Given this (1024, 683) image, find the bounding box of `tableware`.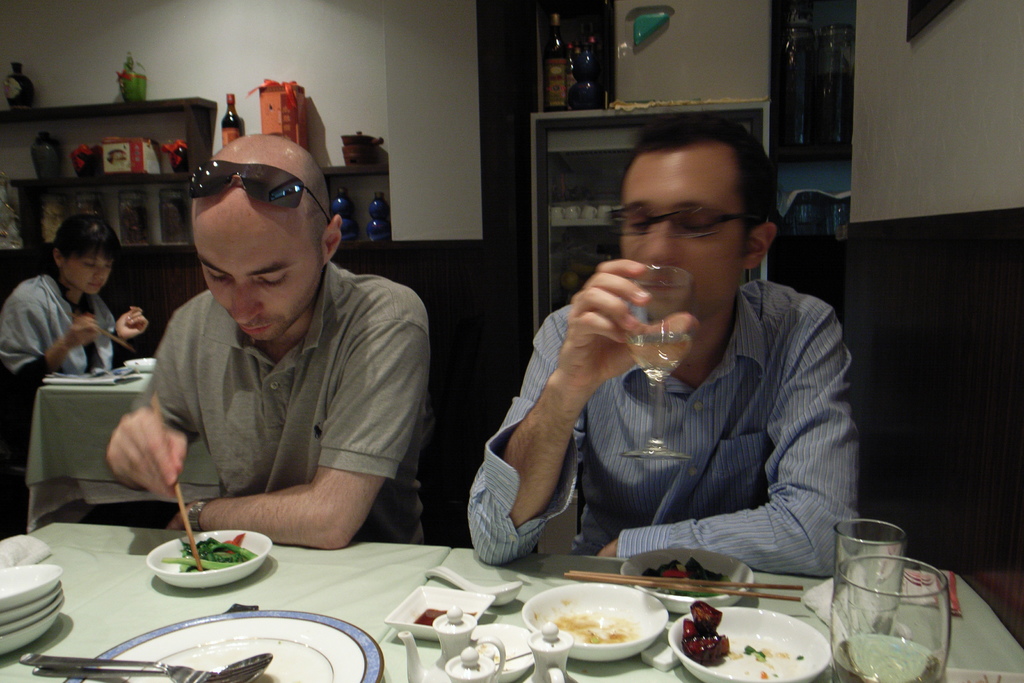
126,356,157,370.
